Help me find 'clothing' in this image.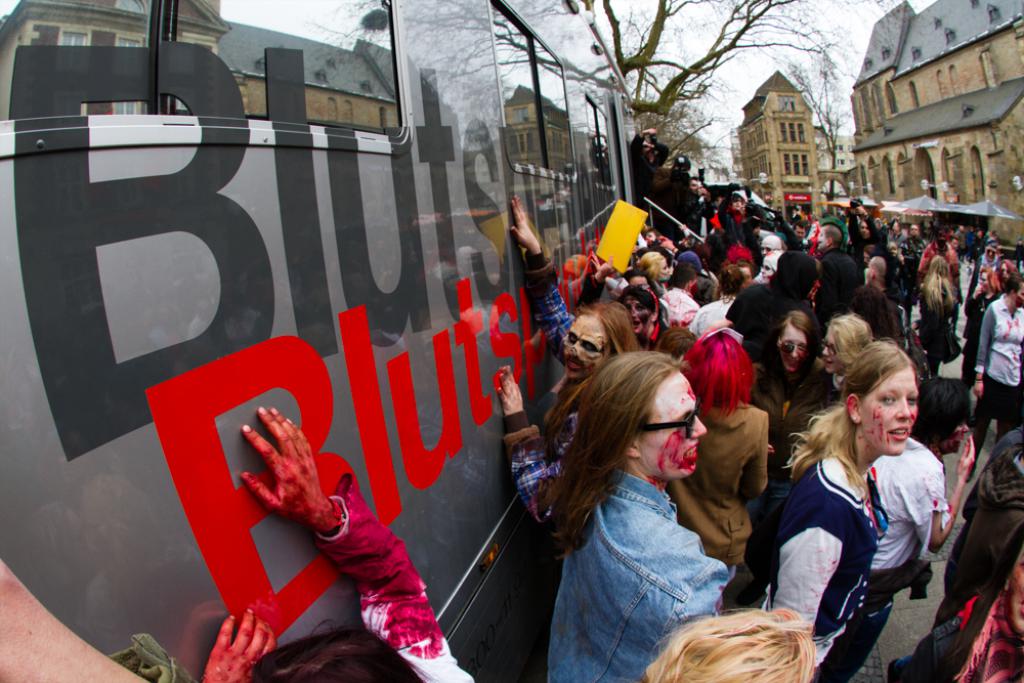
Found it: locate(312, 475, 475, 682).
